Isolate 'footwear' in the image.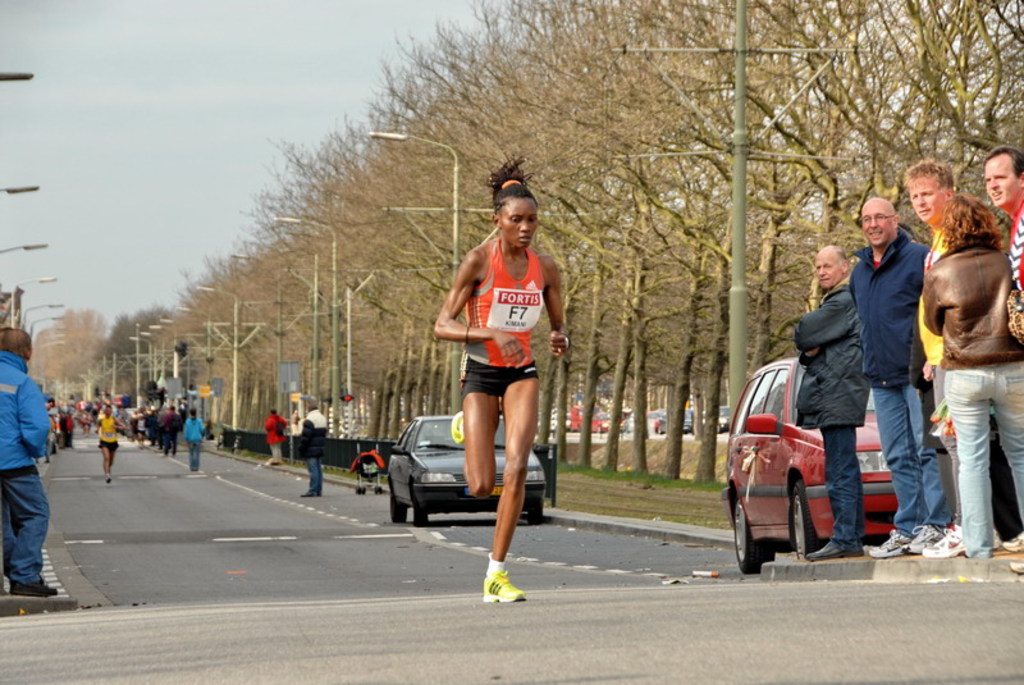
Isolated region: select_region(448, 408, 468, 440).
